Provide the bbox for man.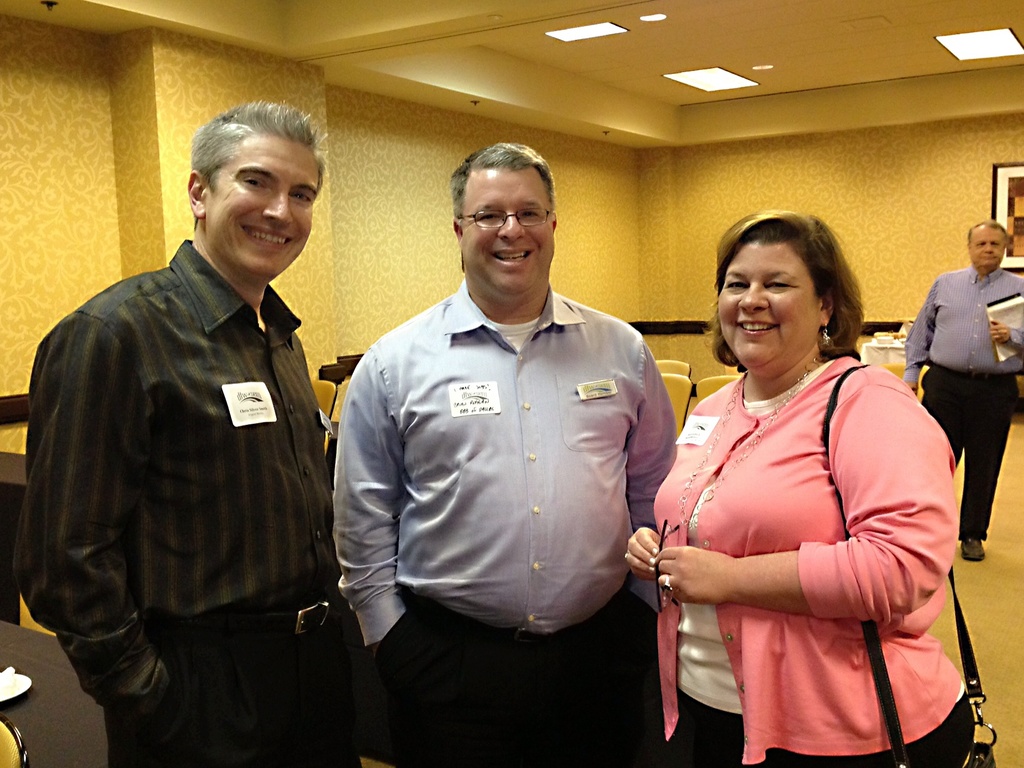
{"left": 900, "top": 228, "right": 1023, "bottom": 565}.
